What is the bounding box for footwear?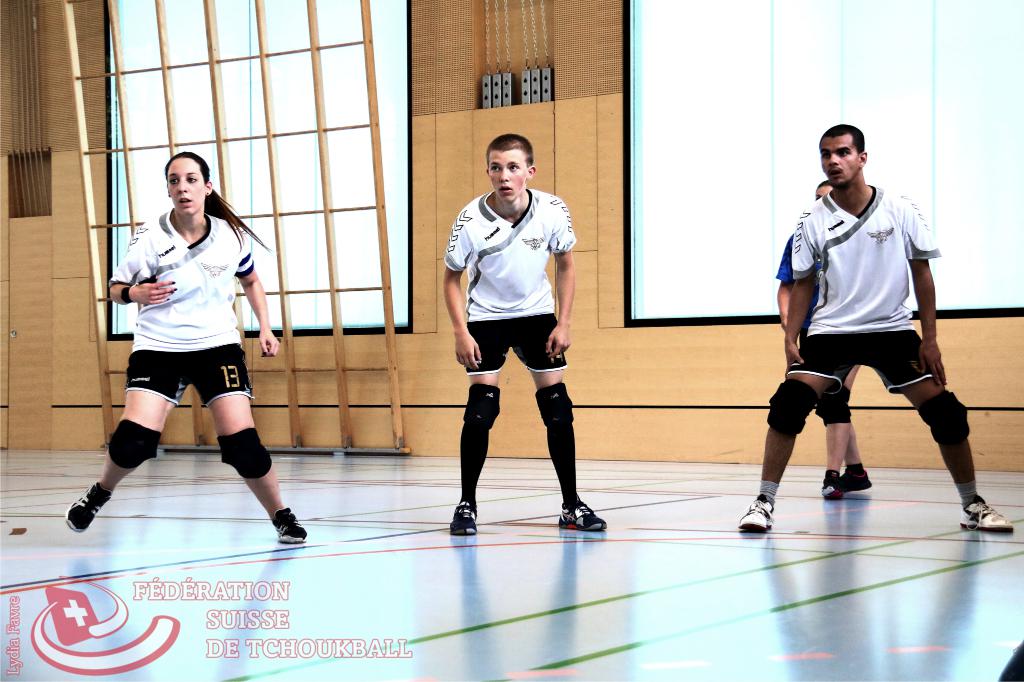
{"left": 842, "top": 456, "right": 877, "bottom": 495}.
